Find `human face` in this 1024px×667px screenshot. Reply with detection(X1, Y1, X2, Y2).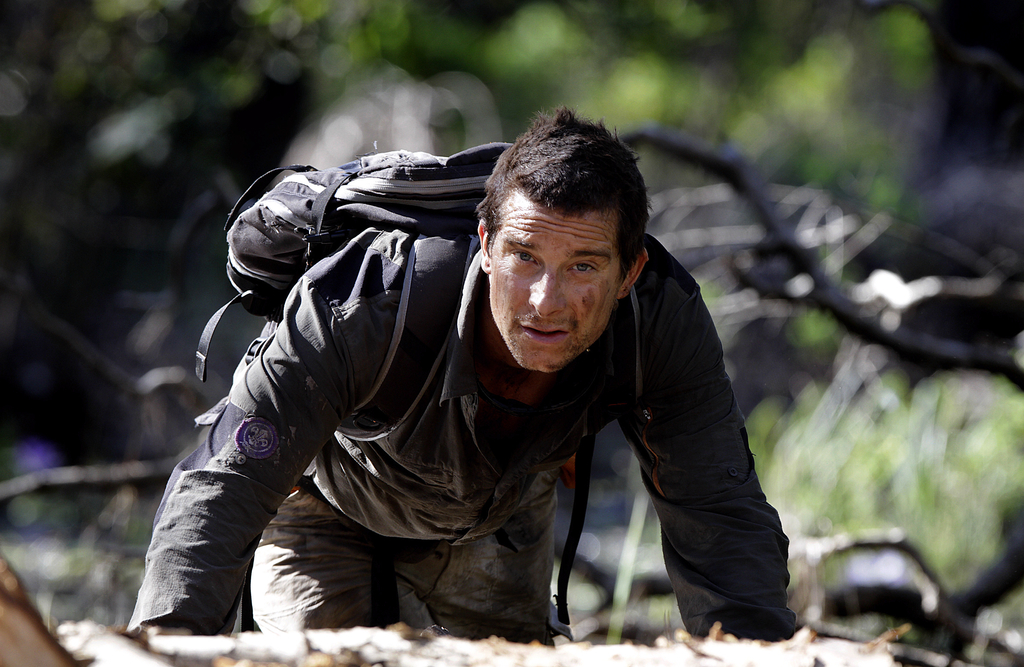
detection(488, 200, 619, 373).
